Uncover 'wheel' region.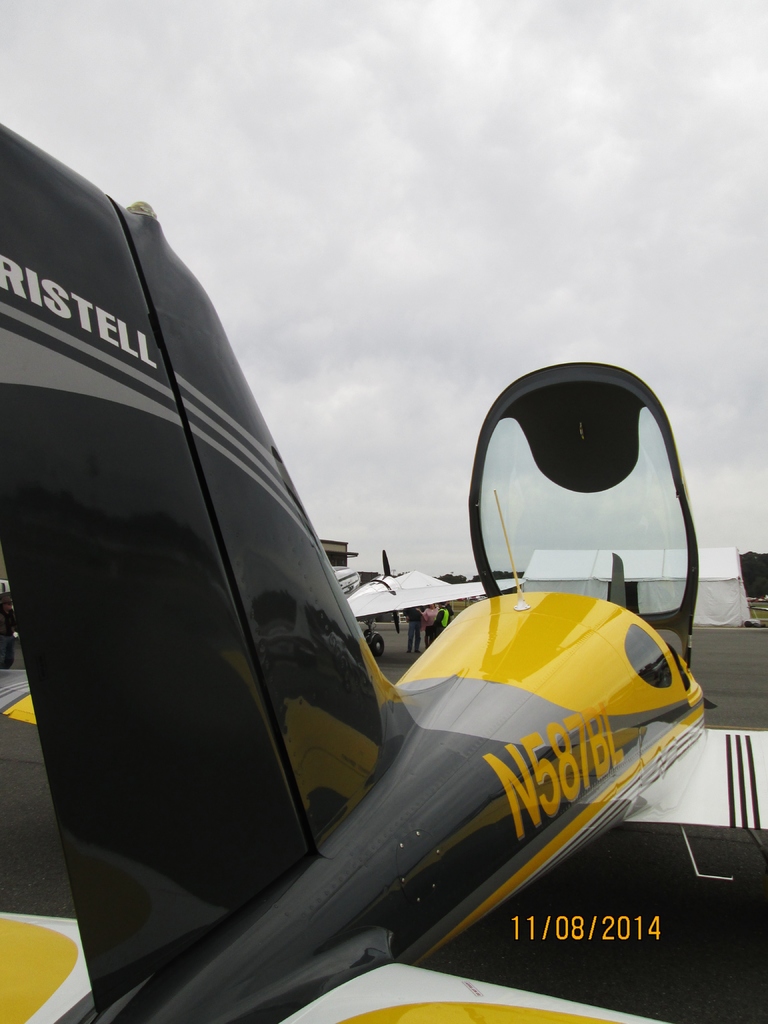
Uncovered: <bbox>370, 634, 382, 655</bbox>.
